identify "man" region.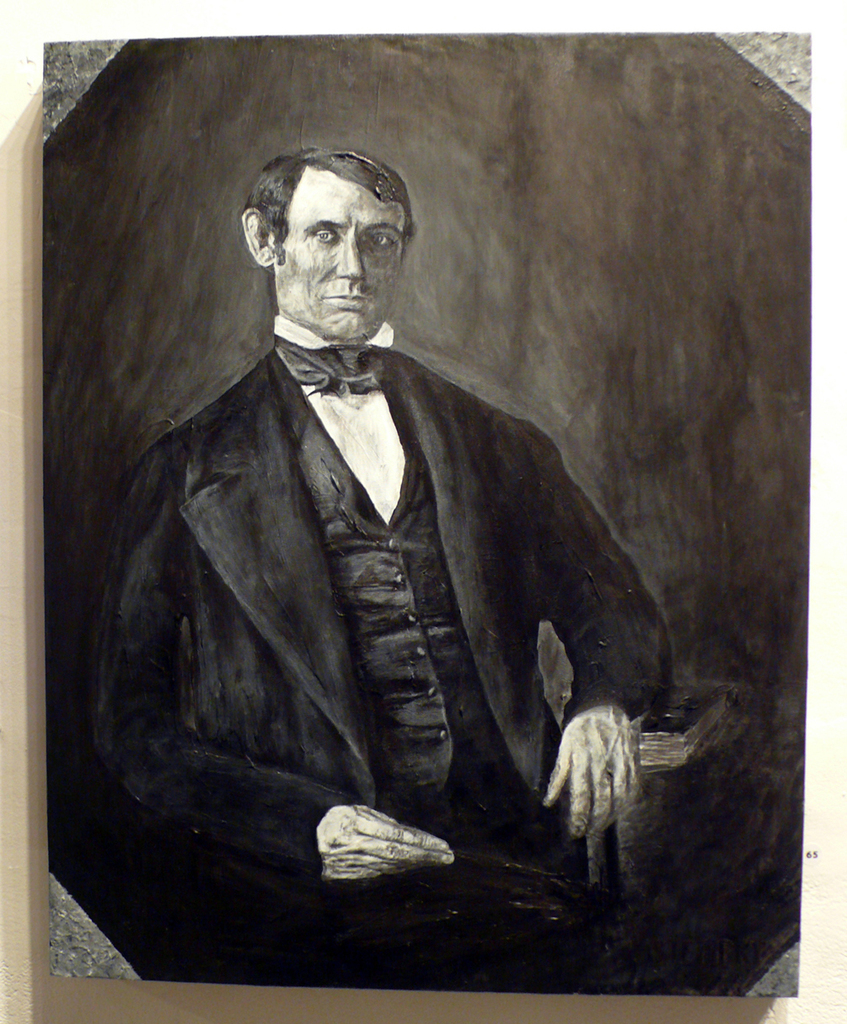
Region: (67, 148, 670, 888).
